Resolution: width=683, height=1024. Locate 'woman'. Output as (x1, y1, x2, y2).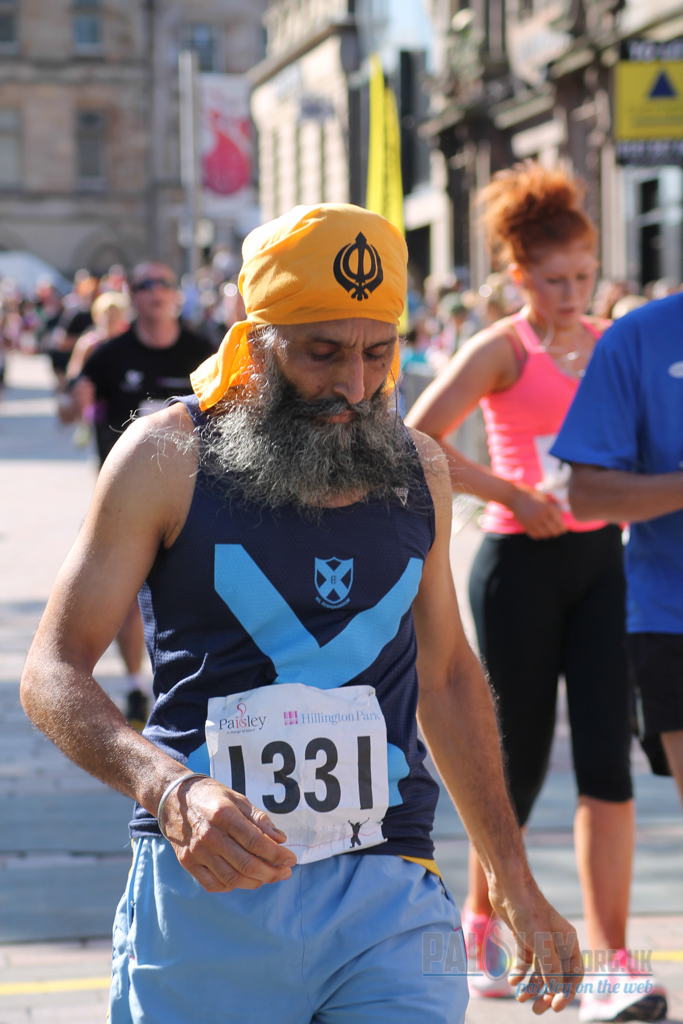
(379, 151, 671, 1023).
